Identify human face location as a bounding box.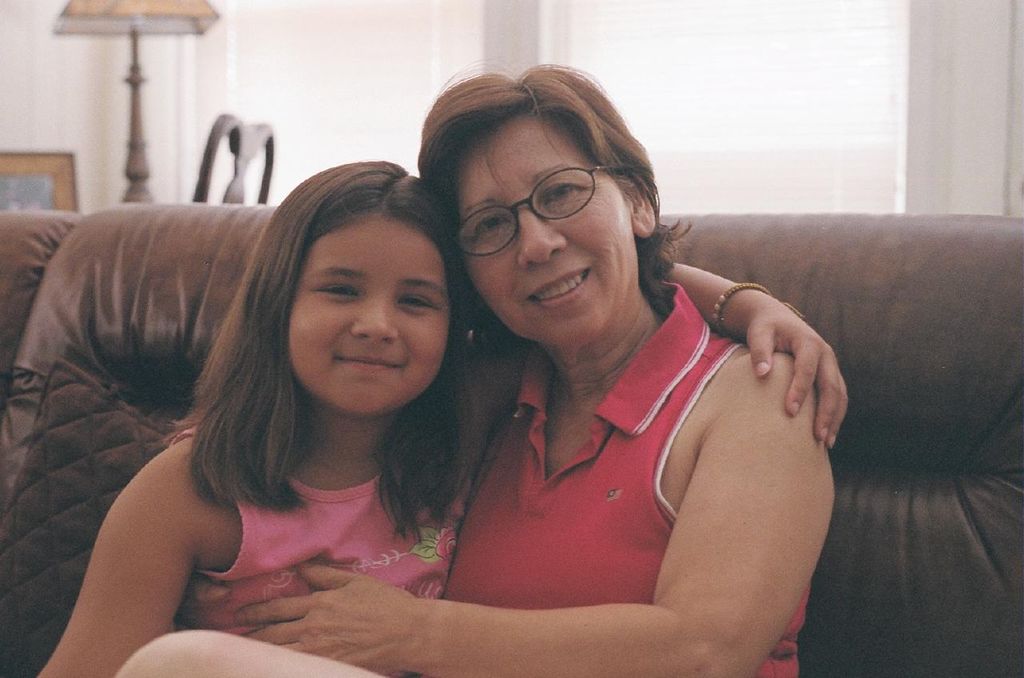
detection(456, 118, 631, 353).
